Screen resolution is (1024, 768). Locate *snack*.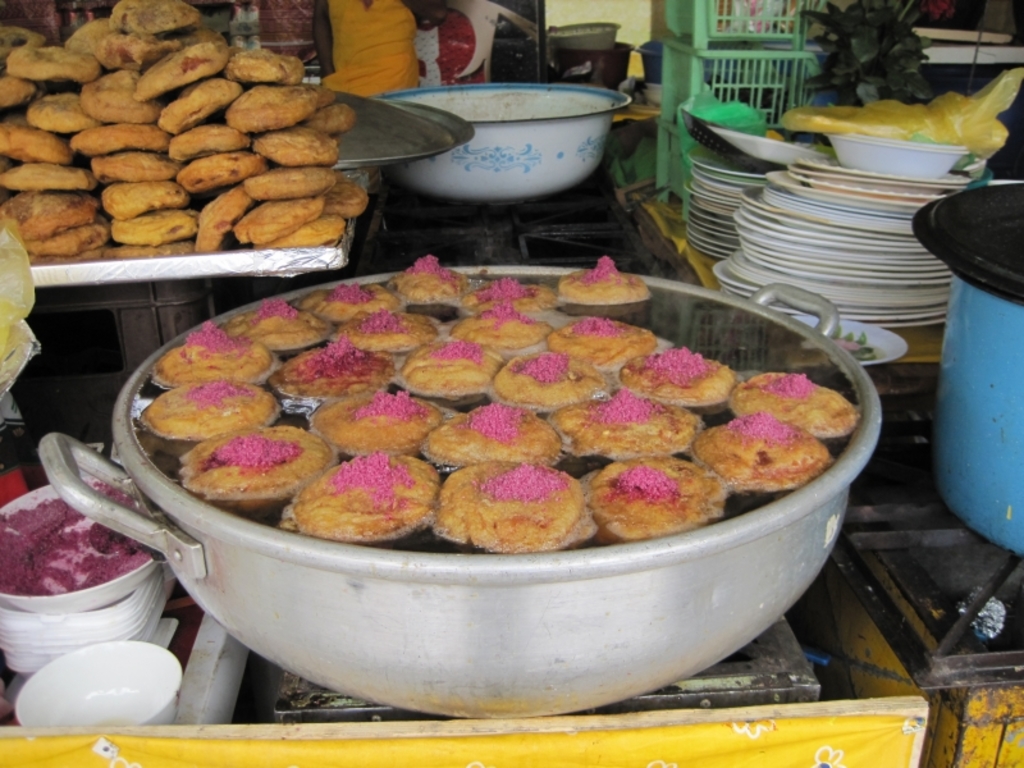
left=454, top=305, right=548, bottom=342.
